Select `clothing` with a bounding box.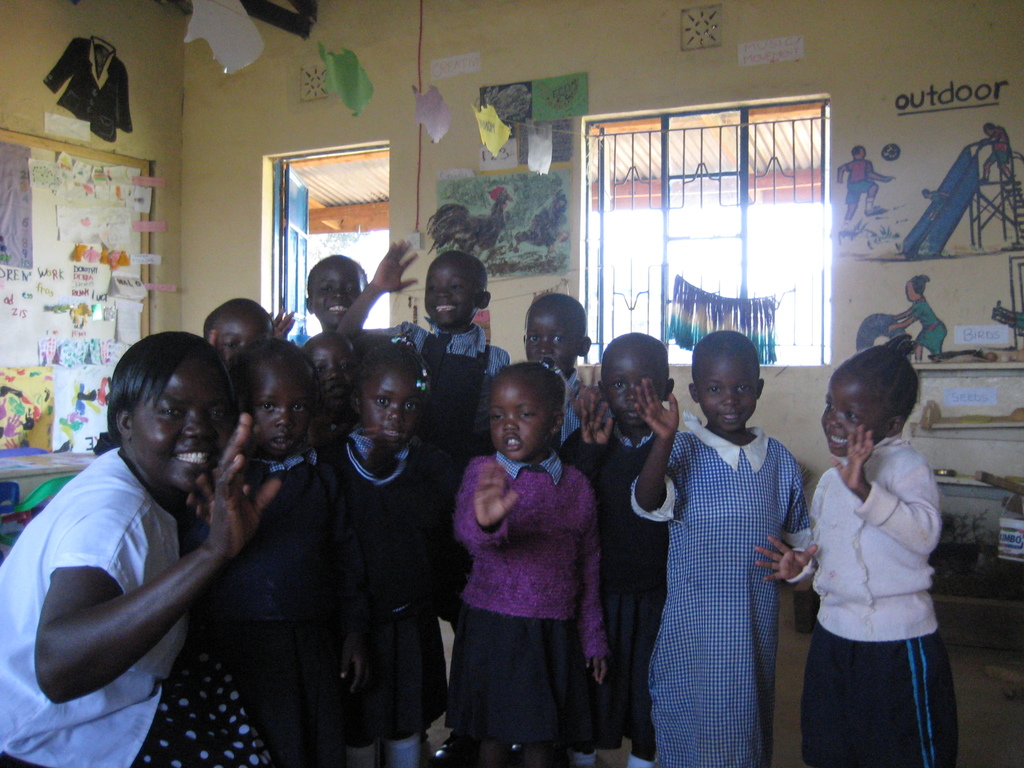
select_region(44, 35, 135, 144).
